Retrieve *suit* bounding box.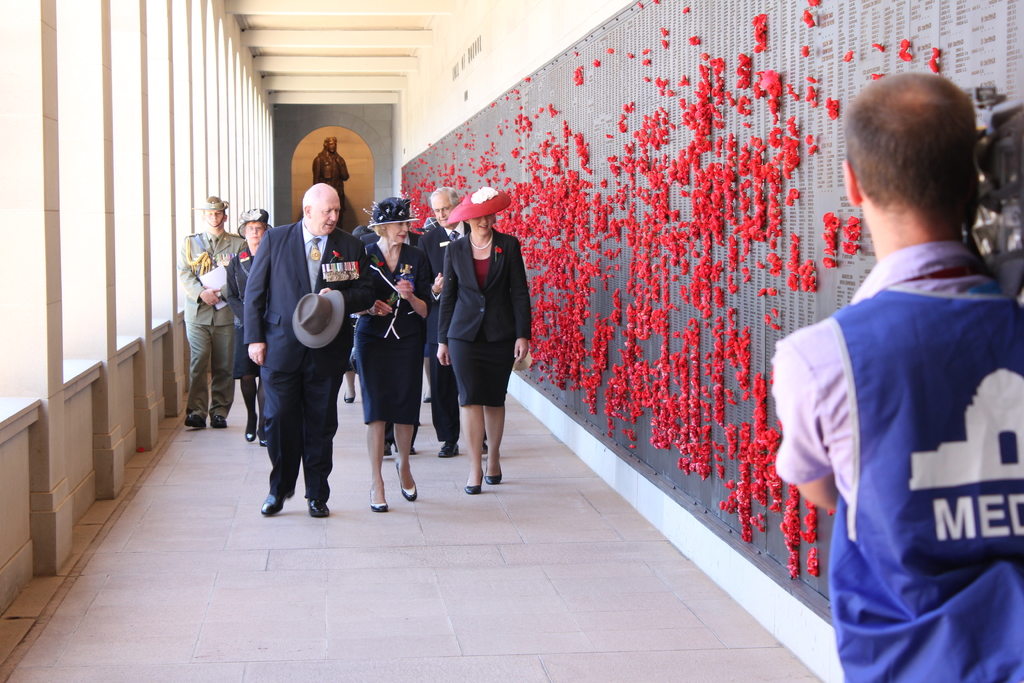
Bounding box: detection(175, 226, 246, 327).
